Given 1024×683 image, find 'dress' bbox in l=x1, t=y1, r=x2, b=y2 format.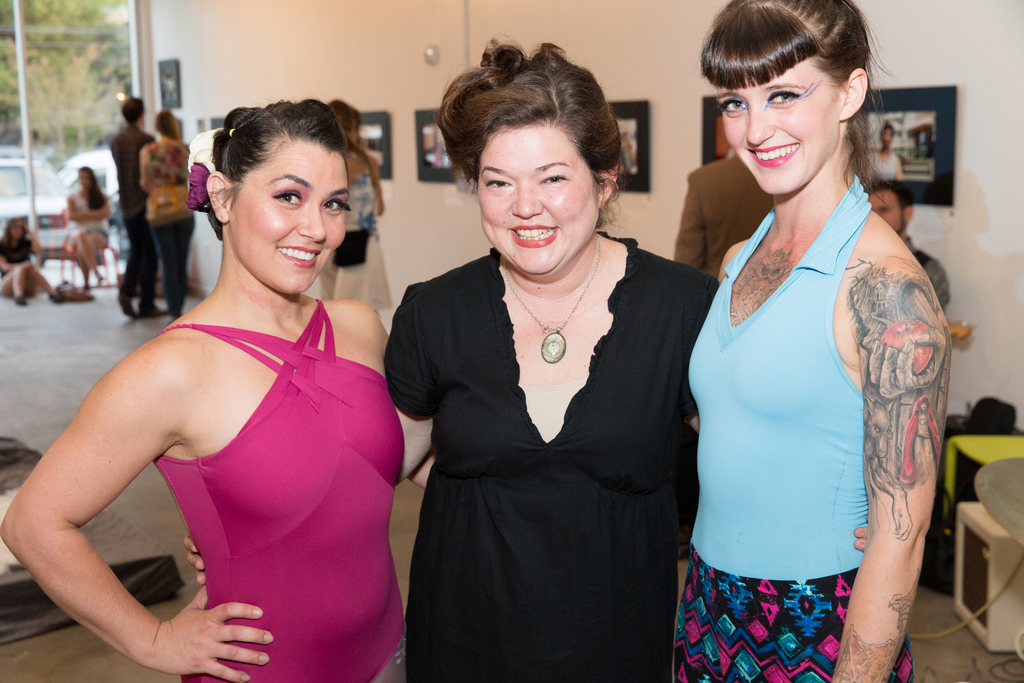
l=671, t=176, r=916, b=682.
